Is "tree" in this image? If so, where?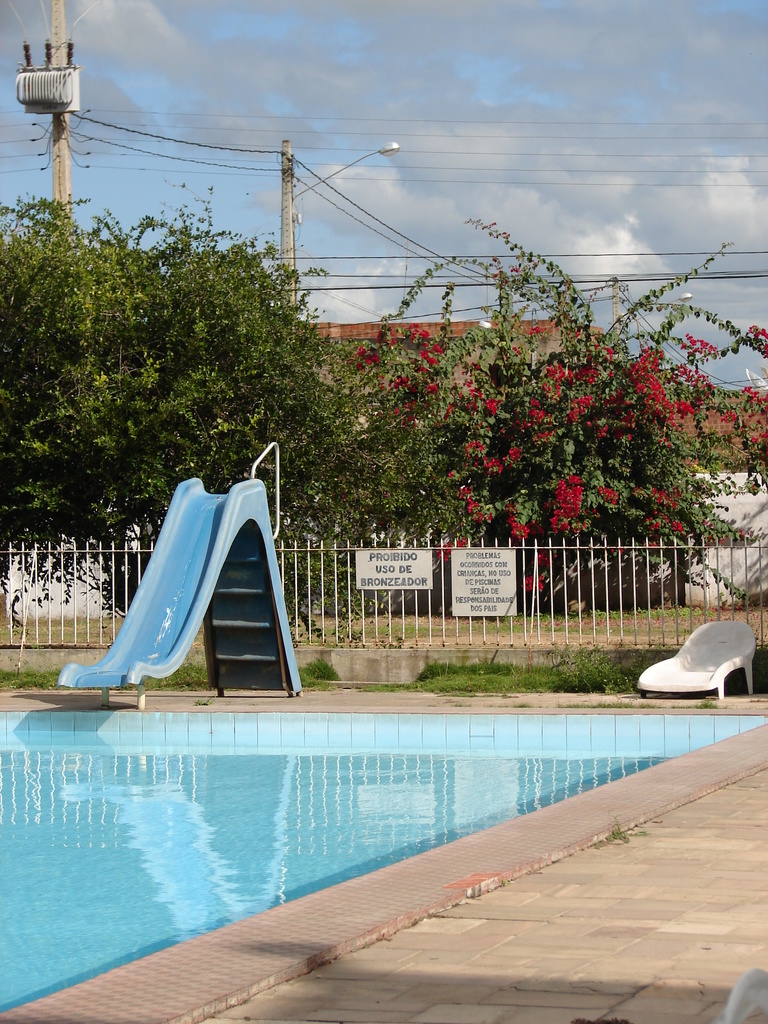
Yes, at bbox=[326, 214, 767, 616].
